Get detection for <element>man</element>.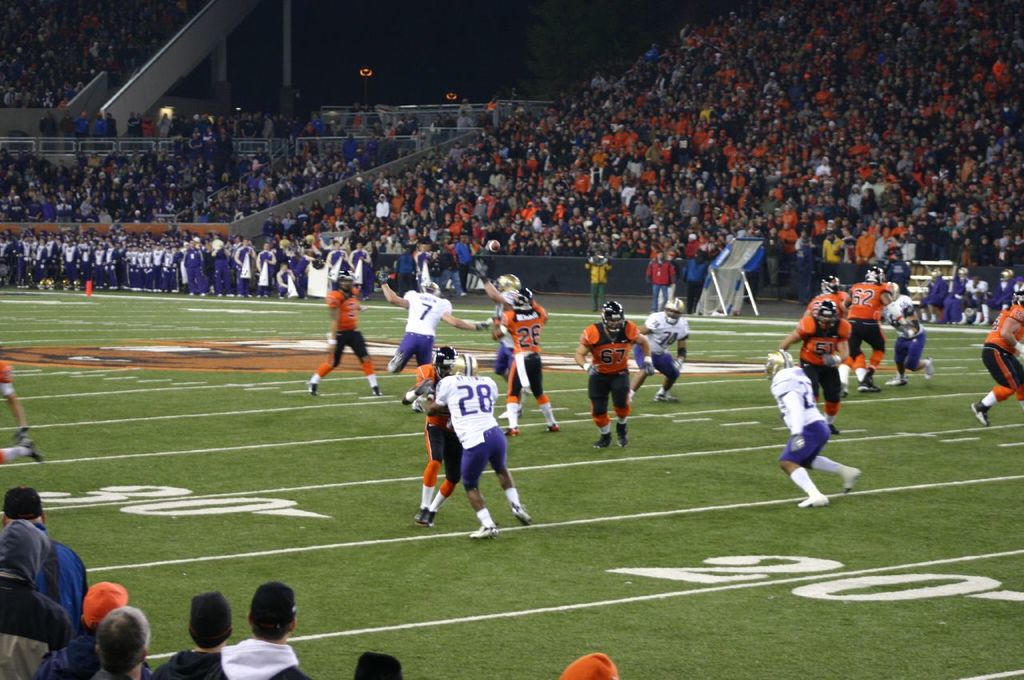
Detection: BBox(583, 254, 609, 318).
